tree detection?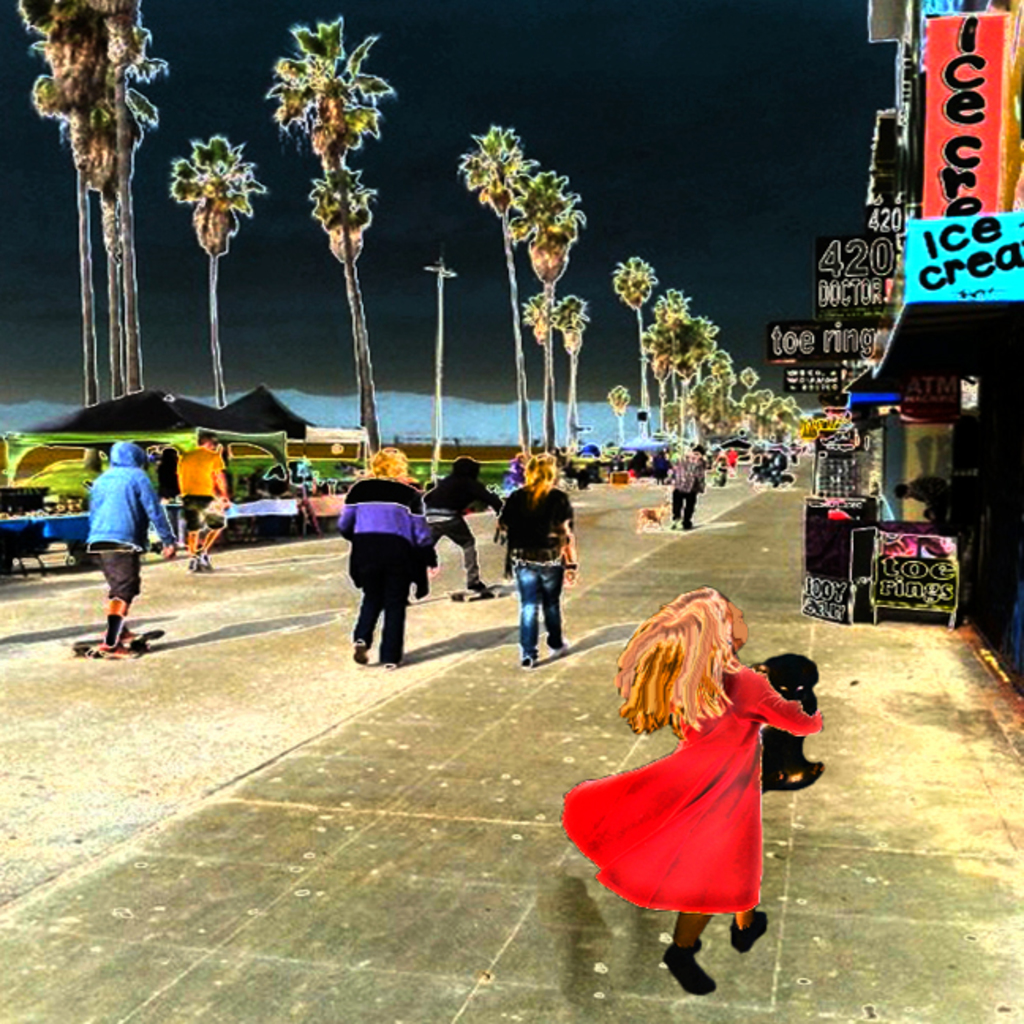
(x1=463, y1=125, x2=540, y2=460)
